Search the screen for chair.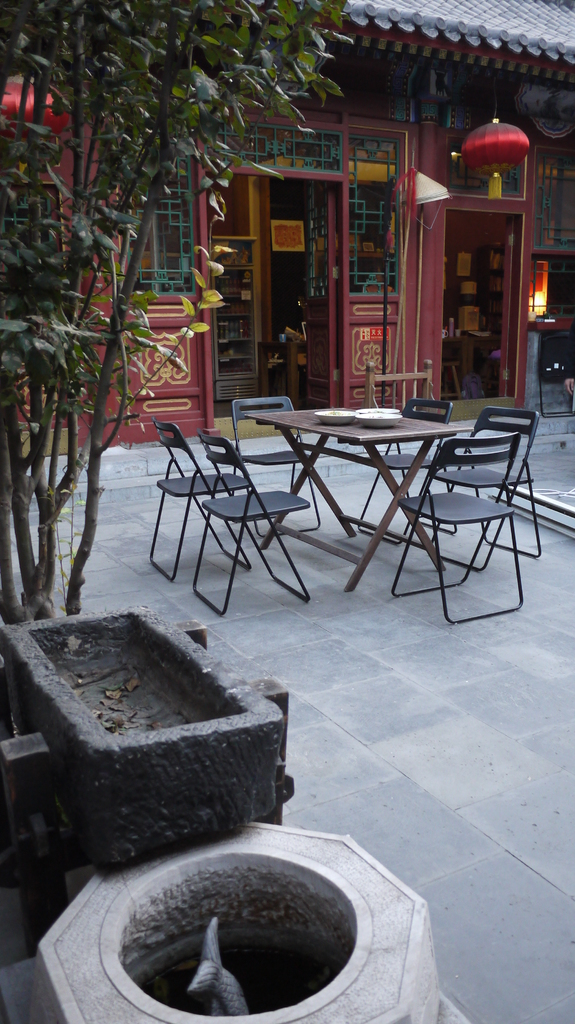
Found at 345/390/446/540.
